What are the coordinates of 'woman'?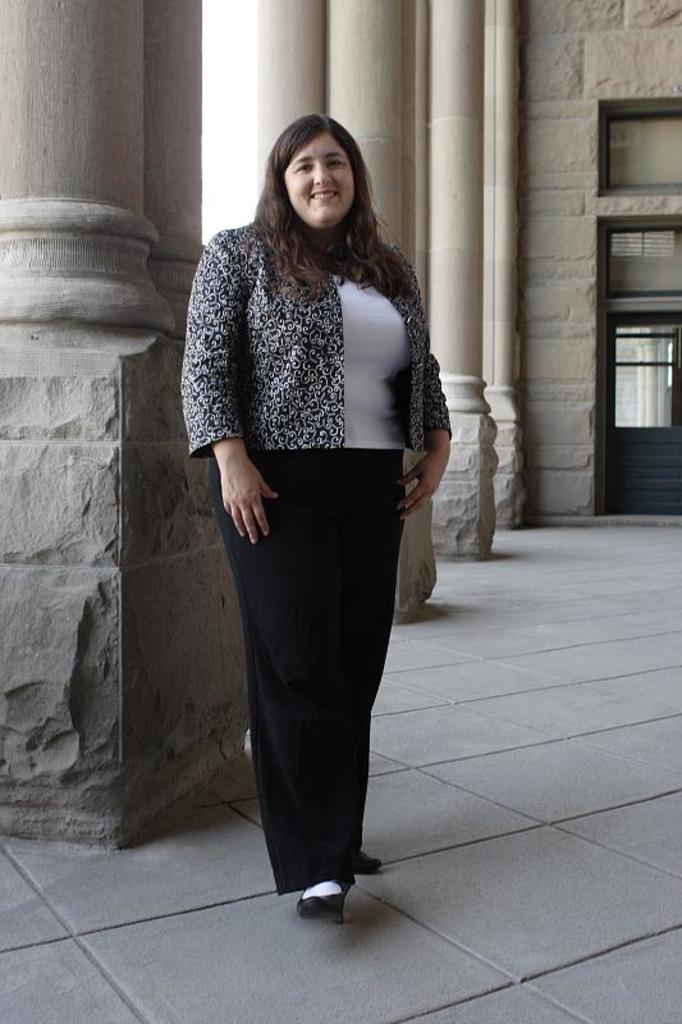
[178,113,466,911].
